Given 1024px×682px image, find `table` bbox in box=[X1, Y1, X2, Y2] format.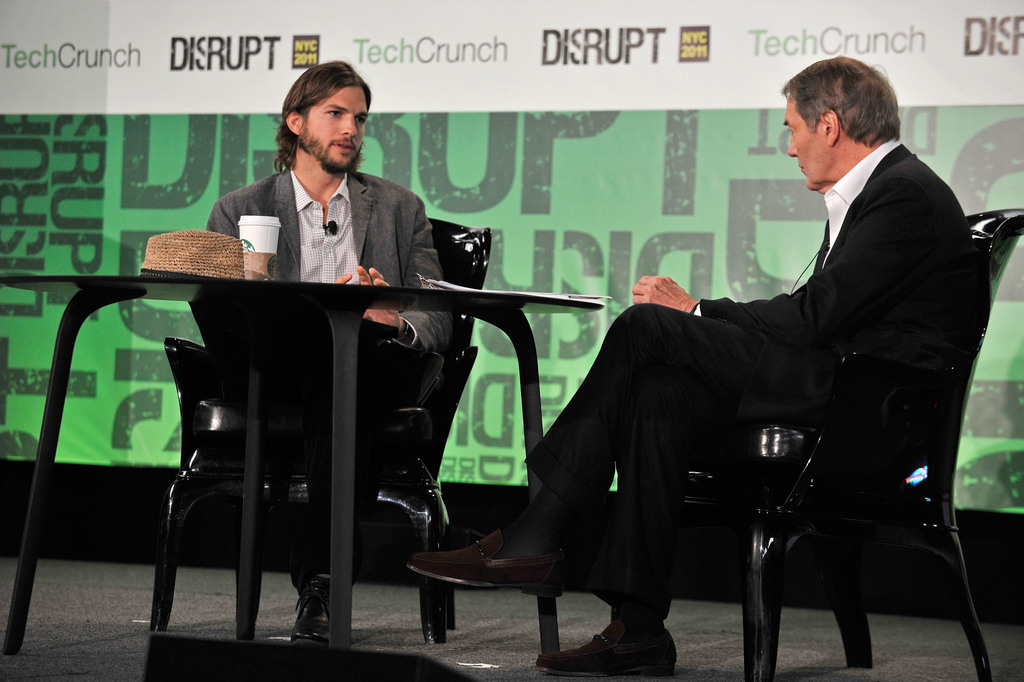
box=[0, 274, 604, 656].
